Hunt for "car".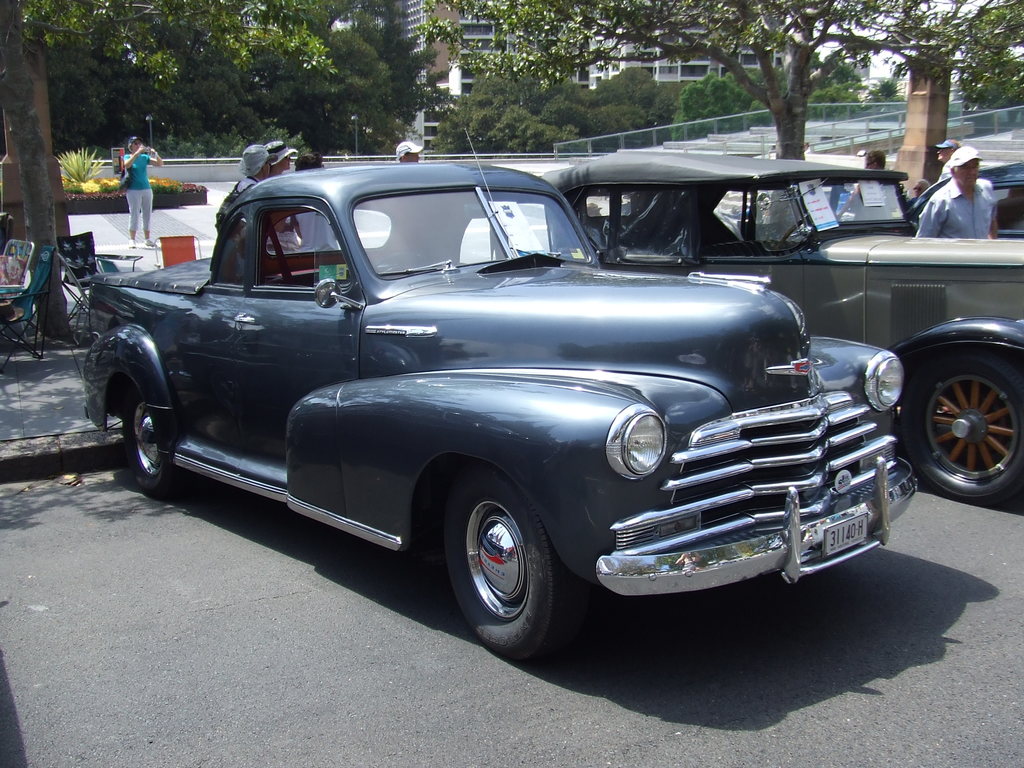
Hunted down at (542,152,1023,504).
